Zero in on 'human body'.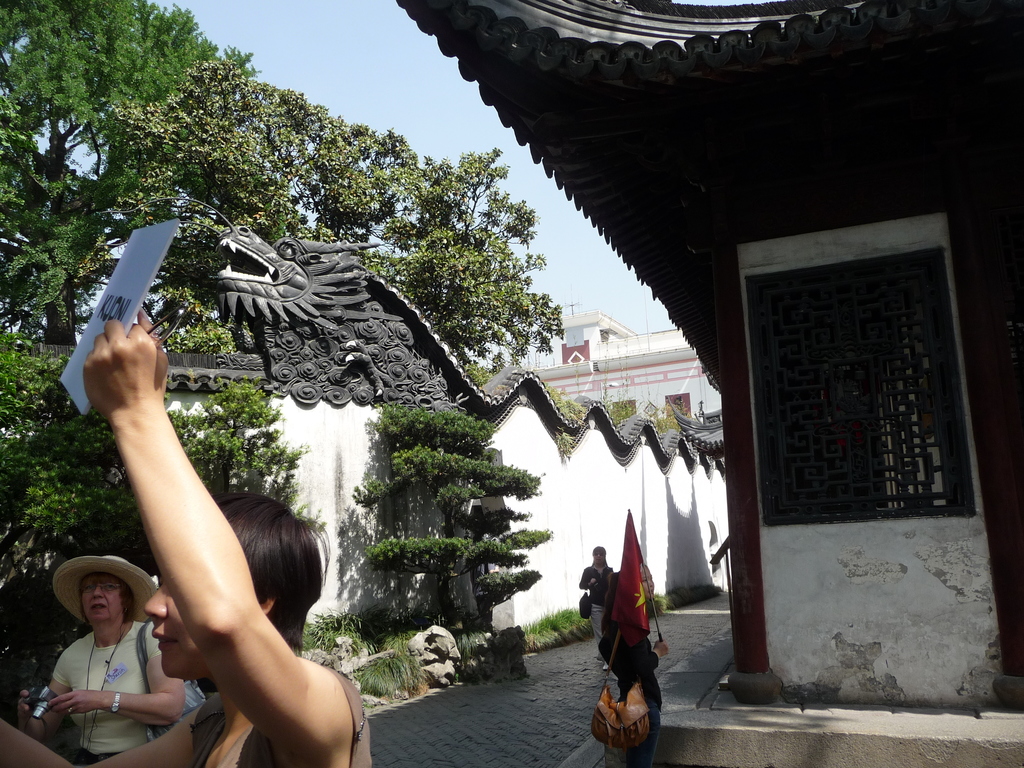
Zeroed in: {"x1": 606, "y1": 574, "x2": 668, "y2": 722}.
